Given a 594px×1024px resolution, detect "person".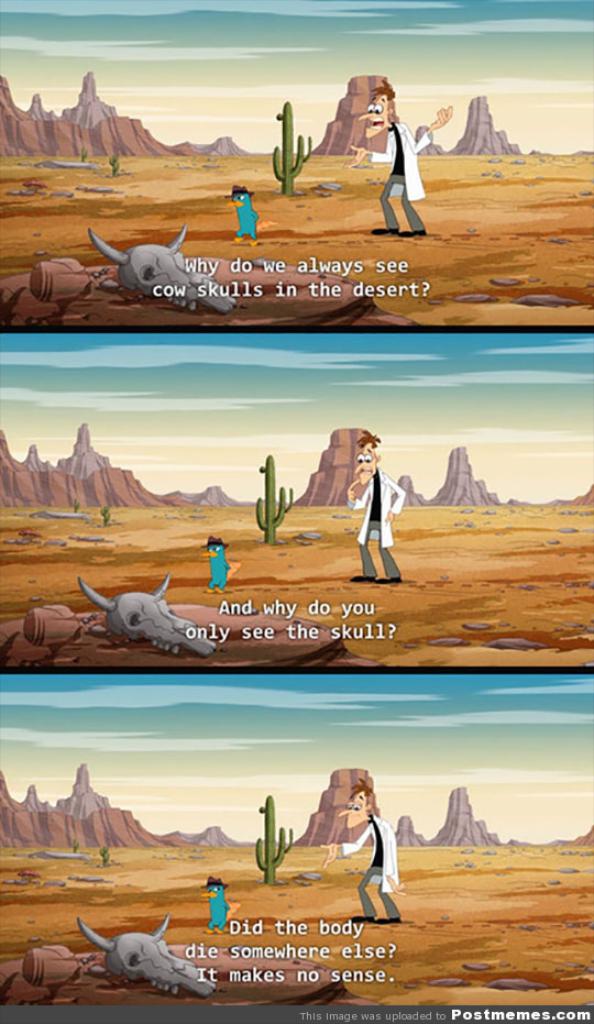
{"left": 319, "top": 784, "right": 406, "bottom": 928}.
